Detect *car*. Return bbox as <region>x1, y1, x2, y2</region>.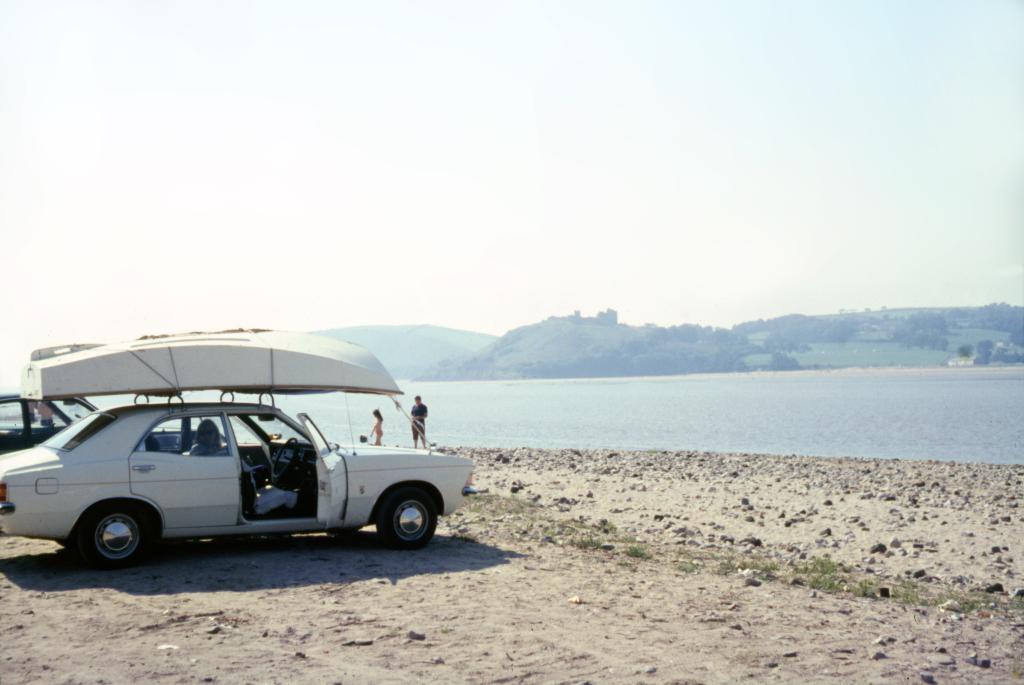
<region>0, 387, 104, 451</region>.
